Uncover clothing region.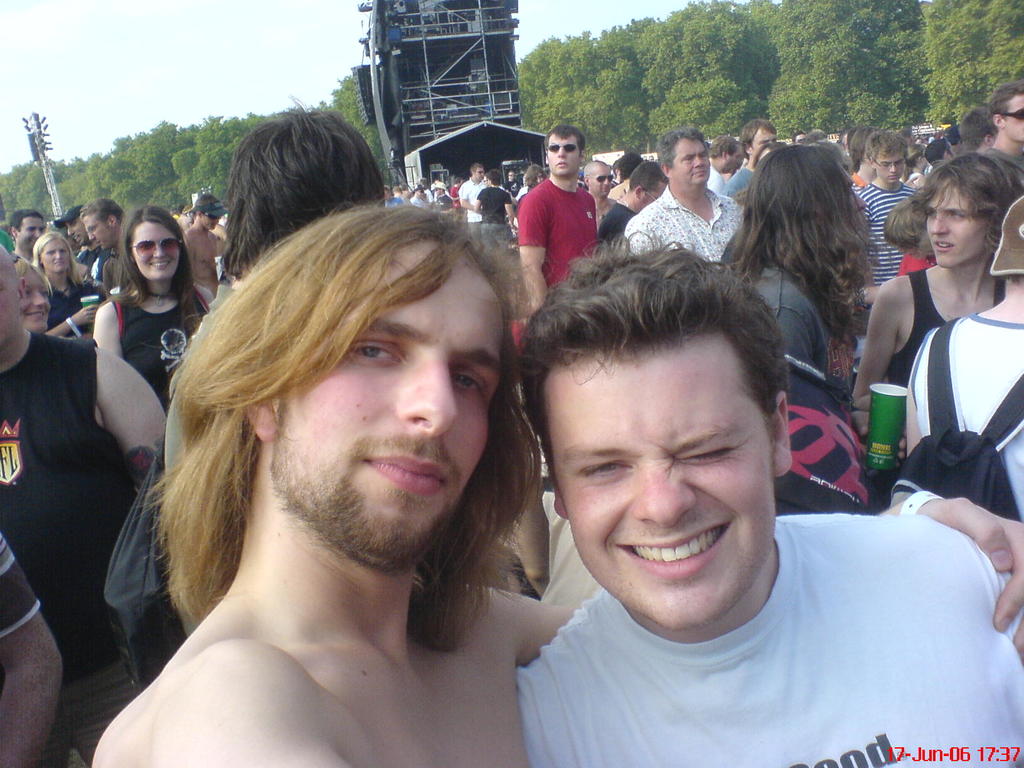
Uncovered: (717, 164, 759, 207).
